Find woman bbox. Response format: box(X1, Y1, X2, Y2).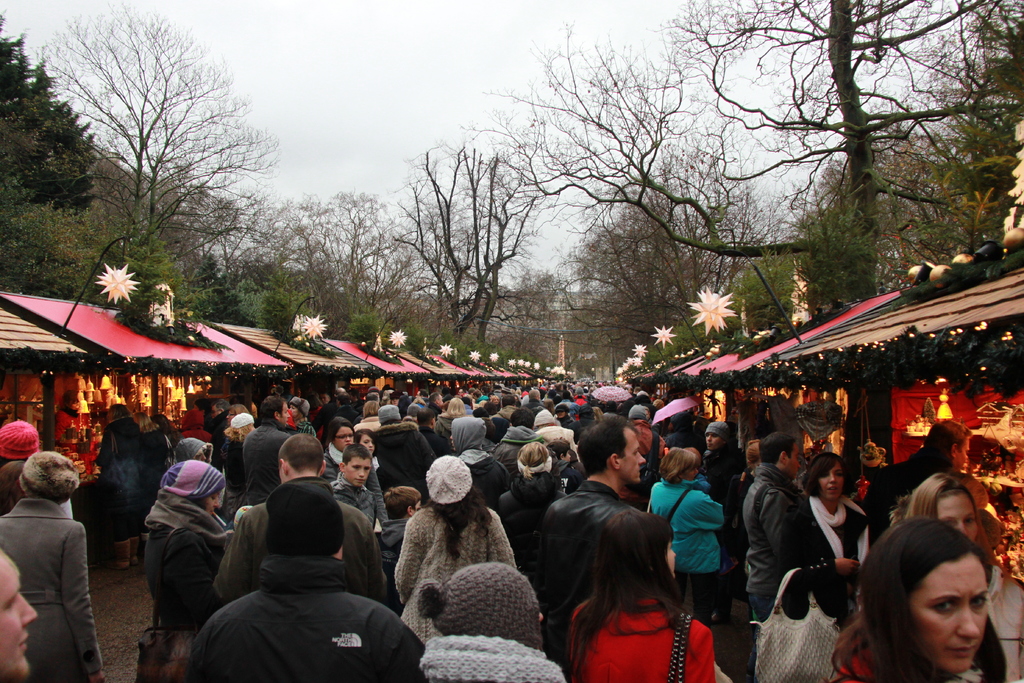
box(513, 395, 523, 407).
